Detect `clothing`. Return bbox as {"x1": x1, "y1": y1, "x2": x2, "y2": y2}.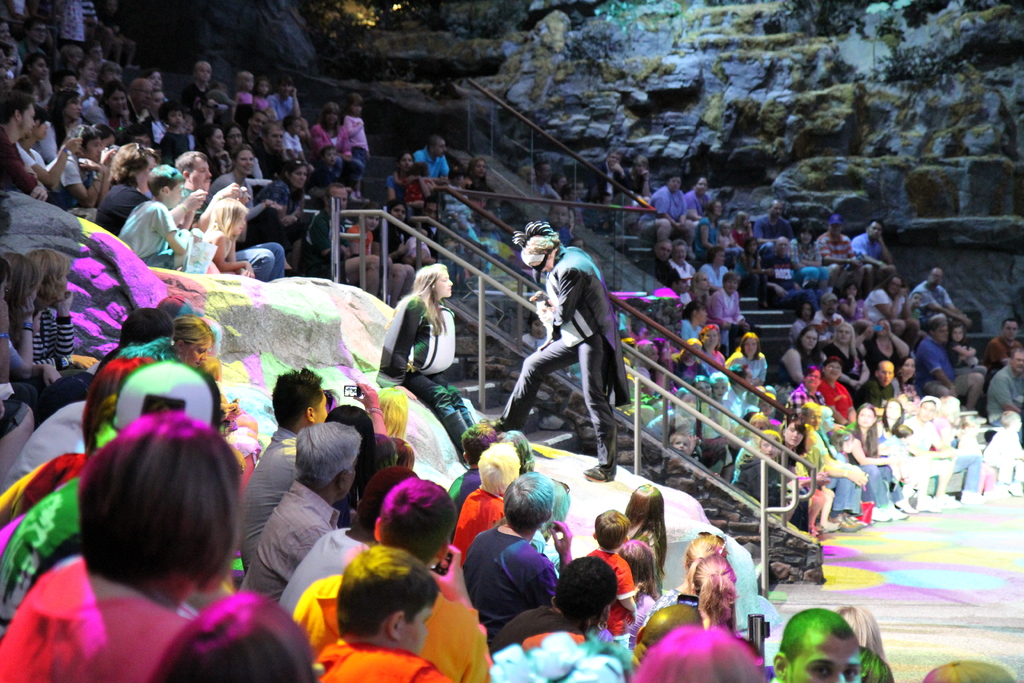
{"x1": 985, "y1": 427, "x2": 1021, "y2": 485}.
